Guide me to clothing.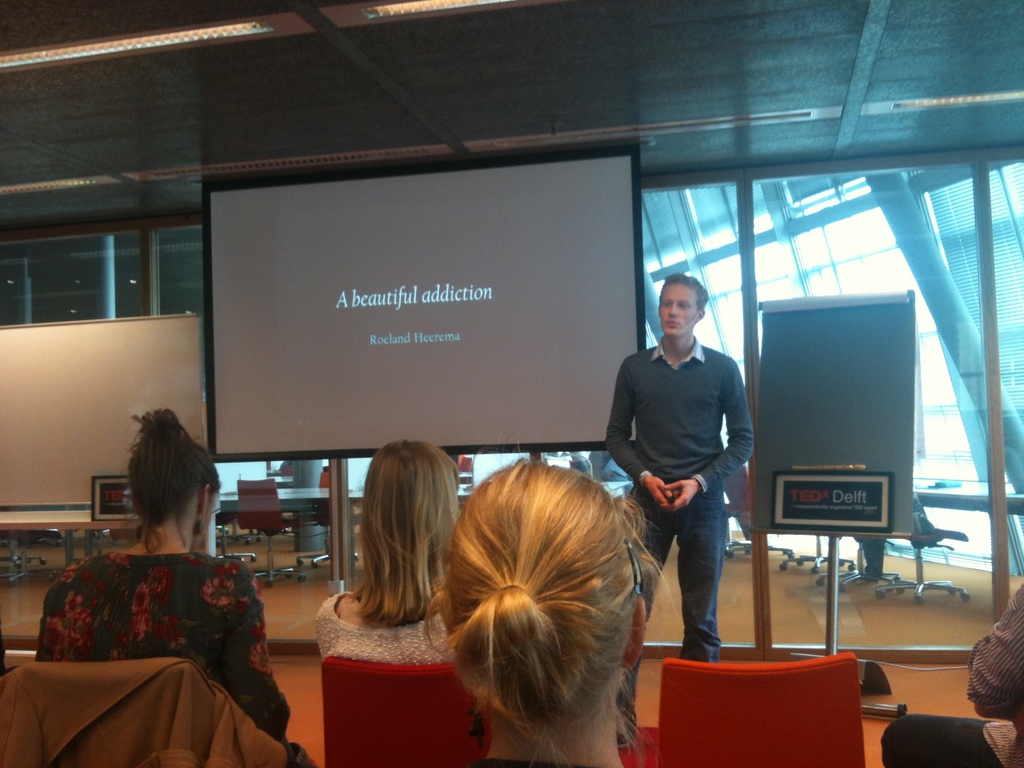
Guidance: x1=34 y1=546 x2=312 y2=767.
